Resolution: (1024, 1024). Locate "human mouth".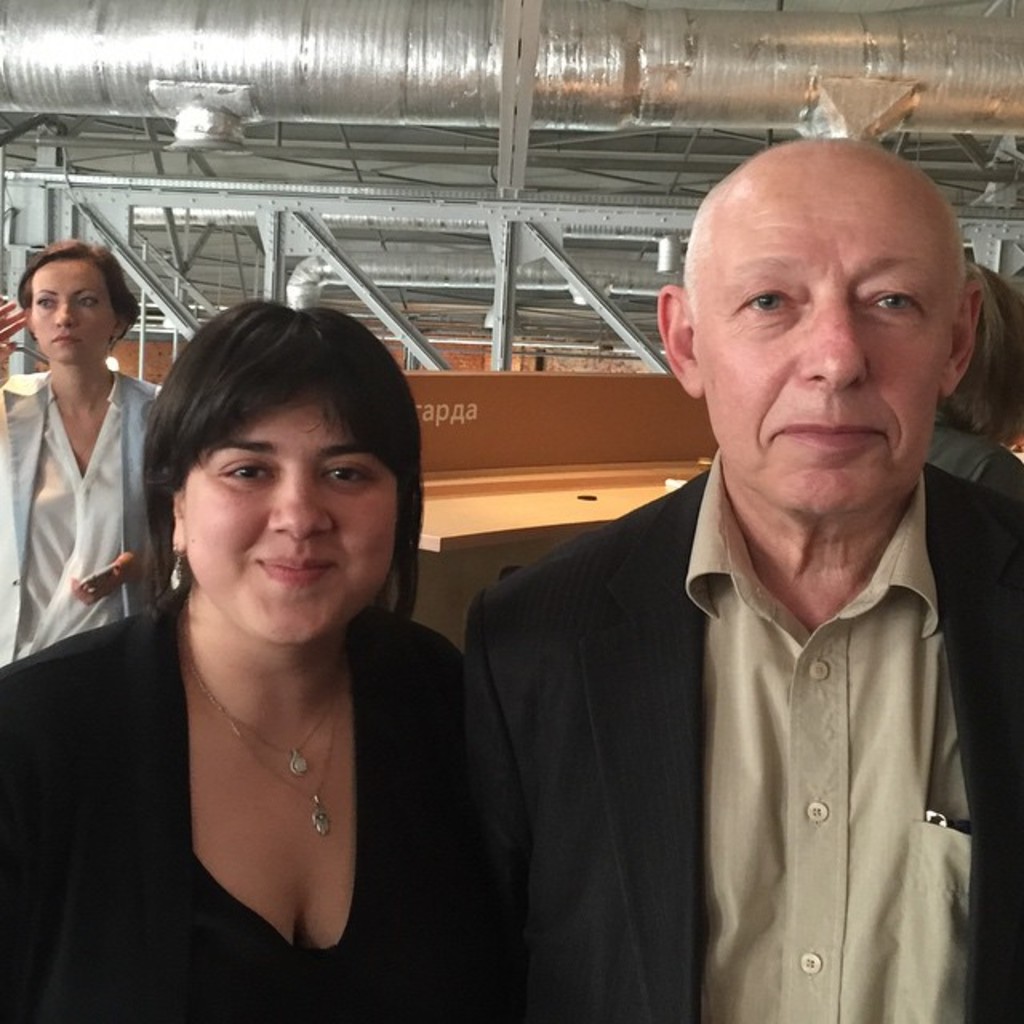
[x1=256, y1=558, x2=338, y2=590].
